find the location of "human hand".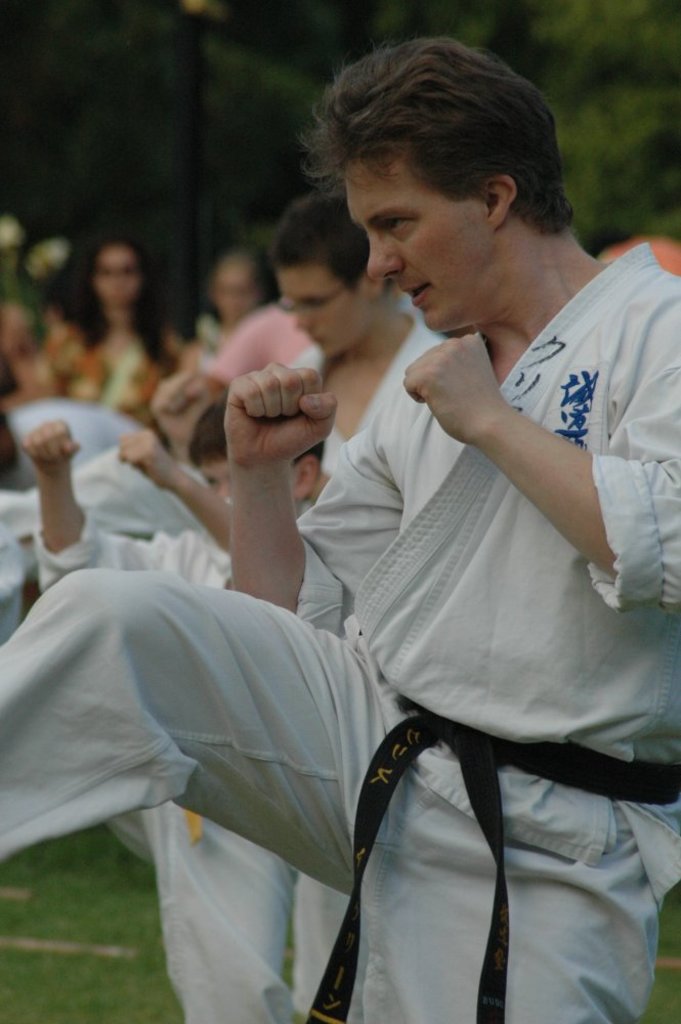
Location: BBox(147, 368, 216, 442).
